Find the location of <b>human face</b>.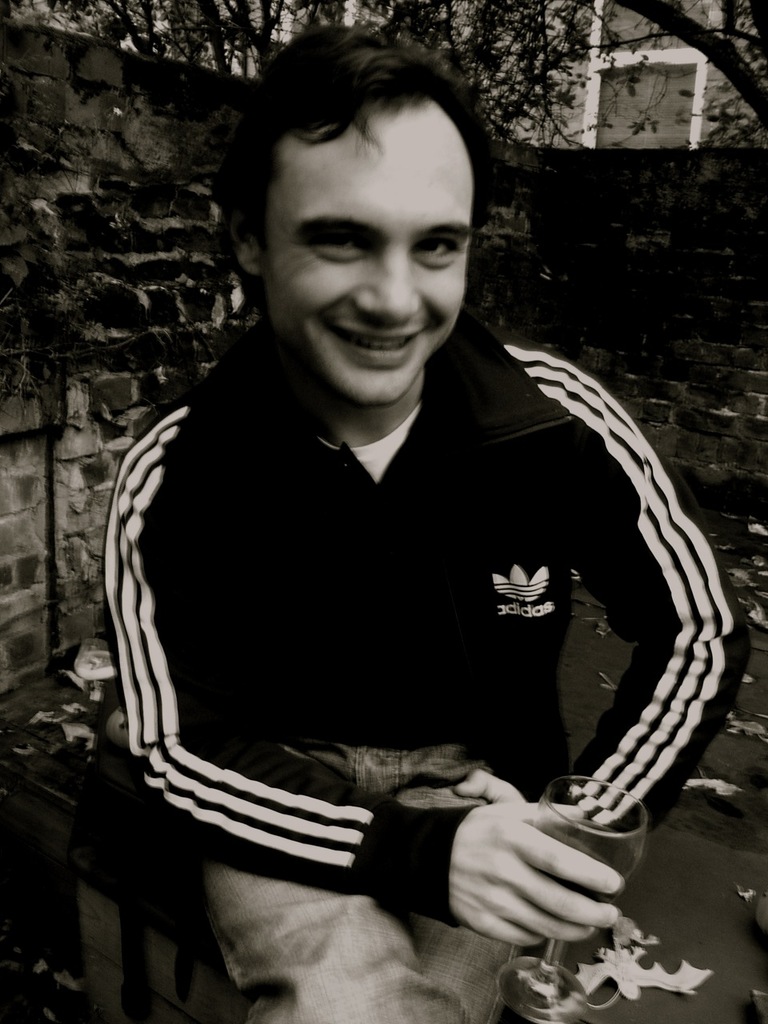
Location: {"left": 266, "top": 98, "right": 468, "bottom": 406}.
